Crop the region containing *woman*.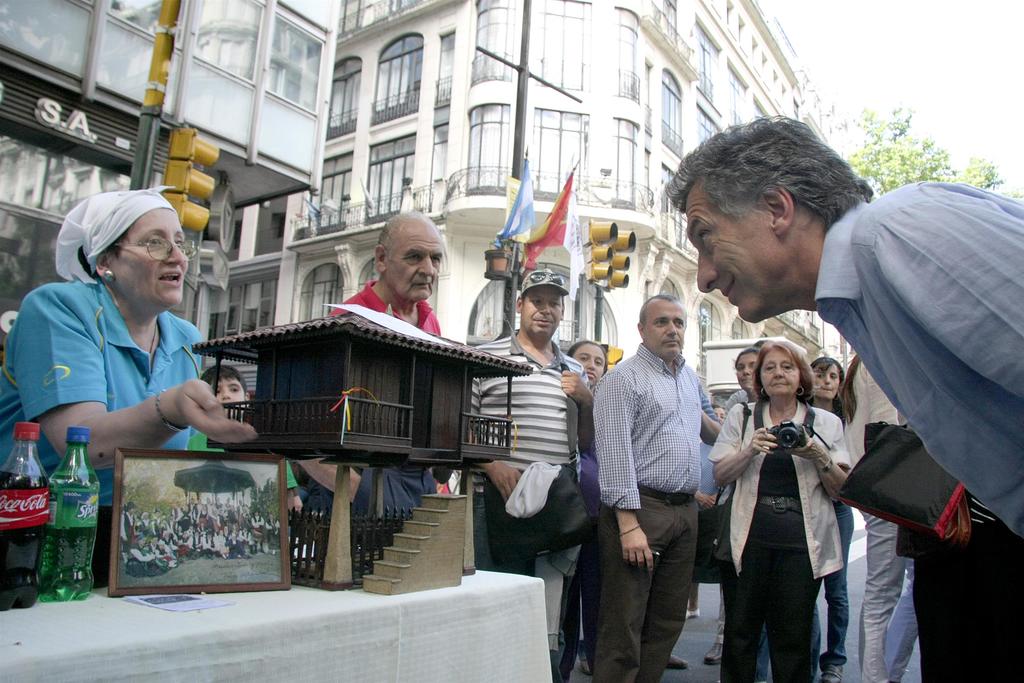
Crop region: crop(0, 187, 268, 588).
